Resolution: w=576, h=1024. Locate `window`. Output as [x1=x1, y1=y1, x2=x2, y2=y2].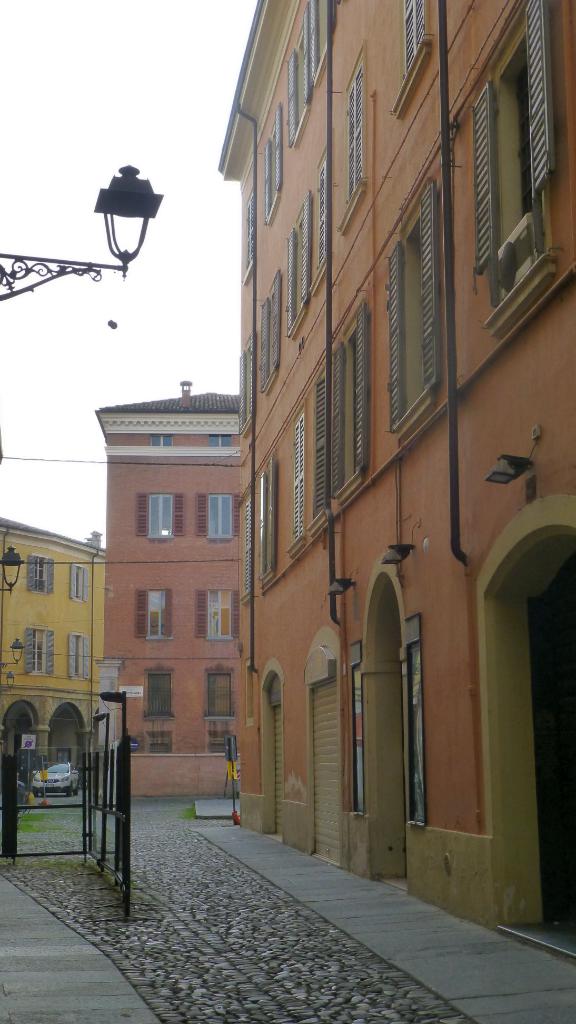
[x1=136, y1=491, x2=184, y2=541].
